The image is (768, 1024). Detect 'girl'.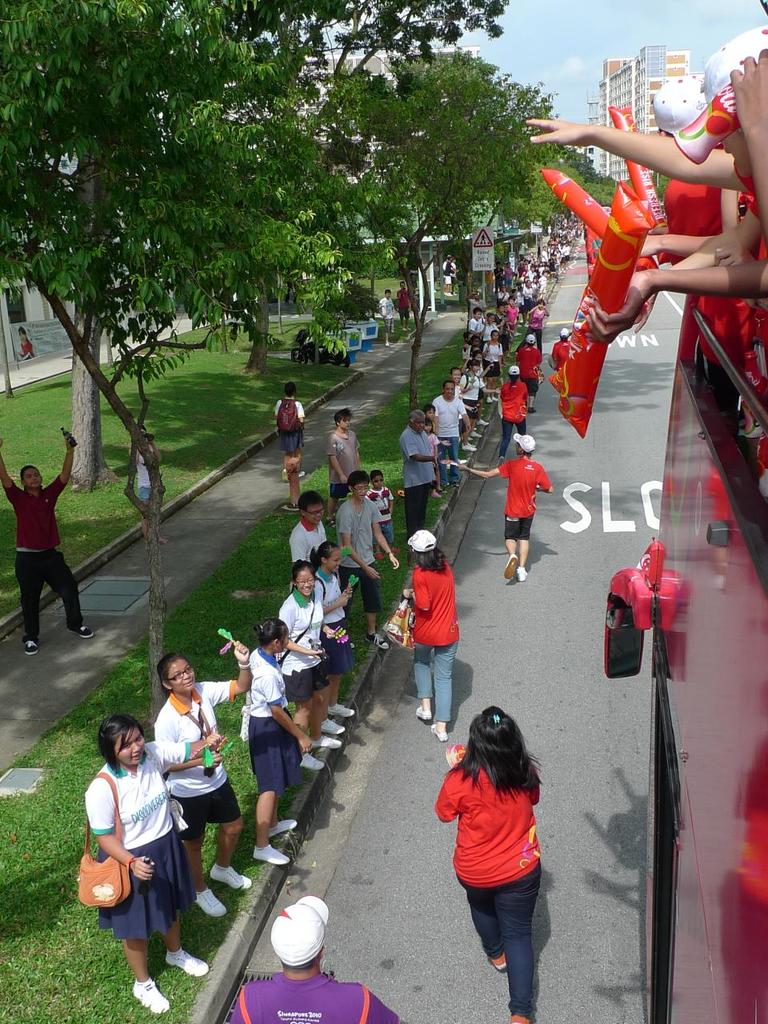
Detection: BBox(309, 543, 358, 731).
